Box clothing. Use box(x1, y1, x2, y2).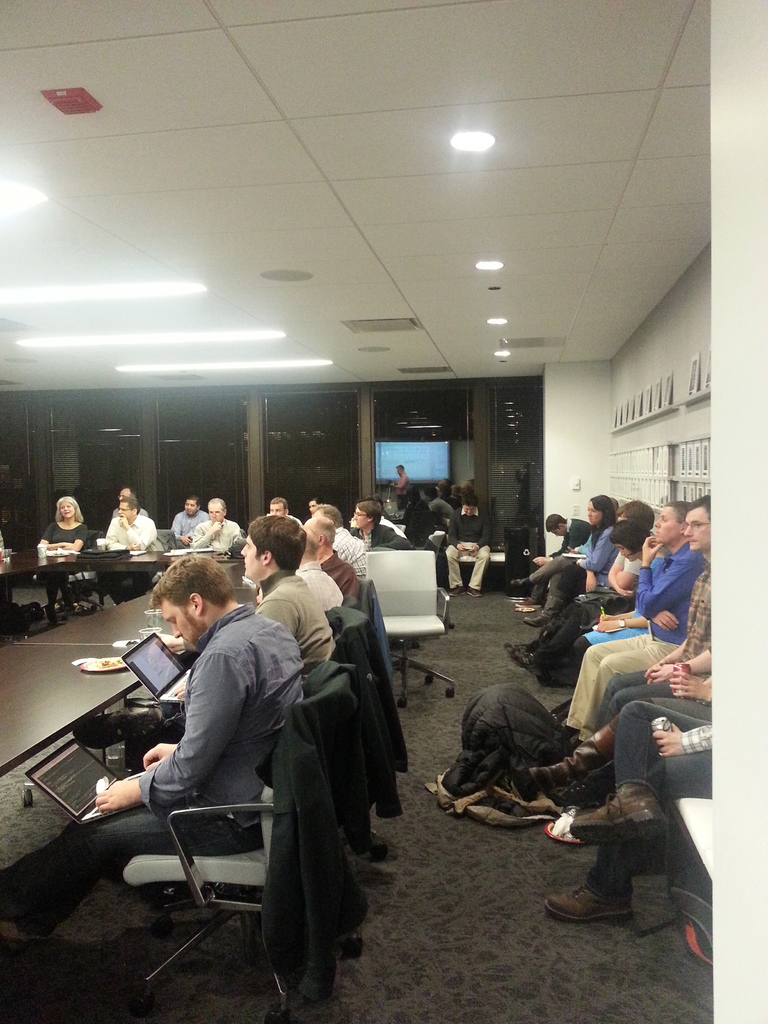
box(396, 472, 408, 510).
